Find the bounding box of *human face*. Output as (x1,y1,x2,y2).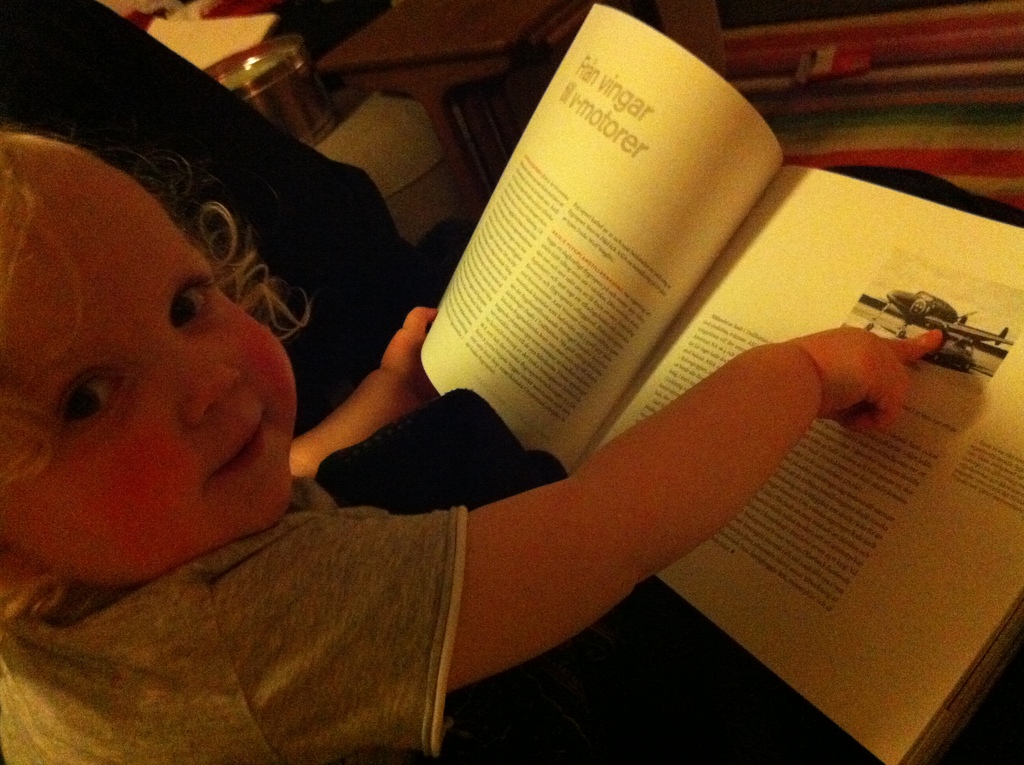
(0,153,300,588).
